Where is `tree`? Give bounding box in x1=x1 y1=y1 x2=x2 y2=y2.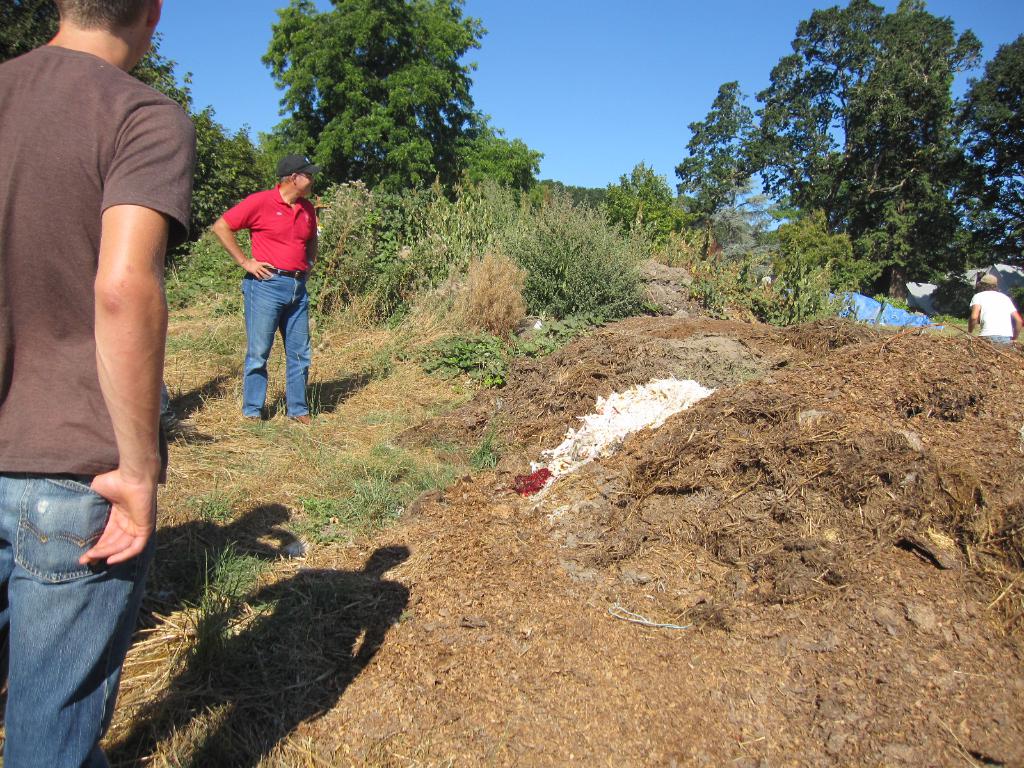
x1=457 y1=116 x2=536 y2=232.
